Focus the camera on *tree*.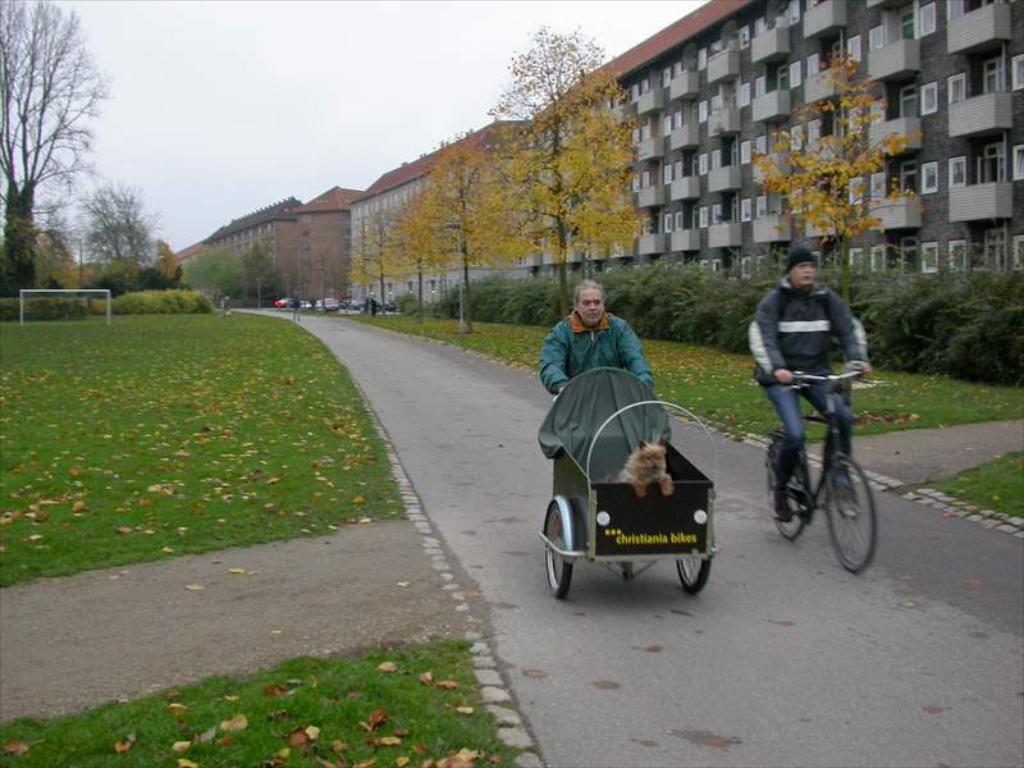
Focus region: (1,0,119,302).
